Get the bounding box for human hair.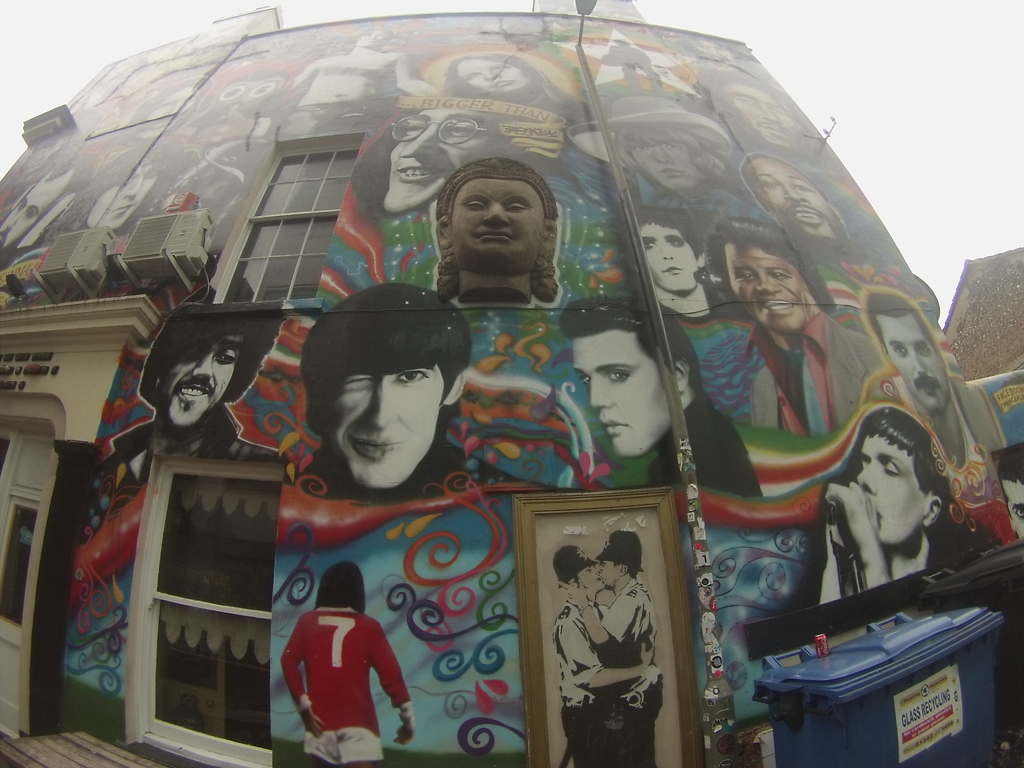
<bbox>426, 166, 575, 315</bbox>.
